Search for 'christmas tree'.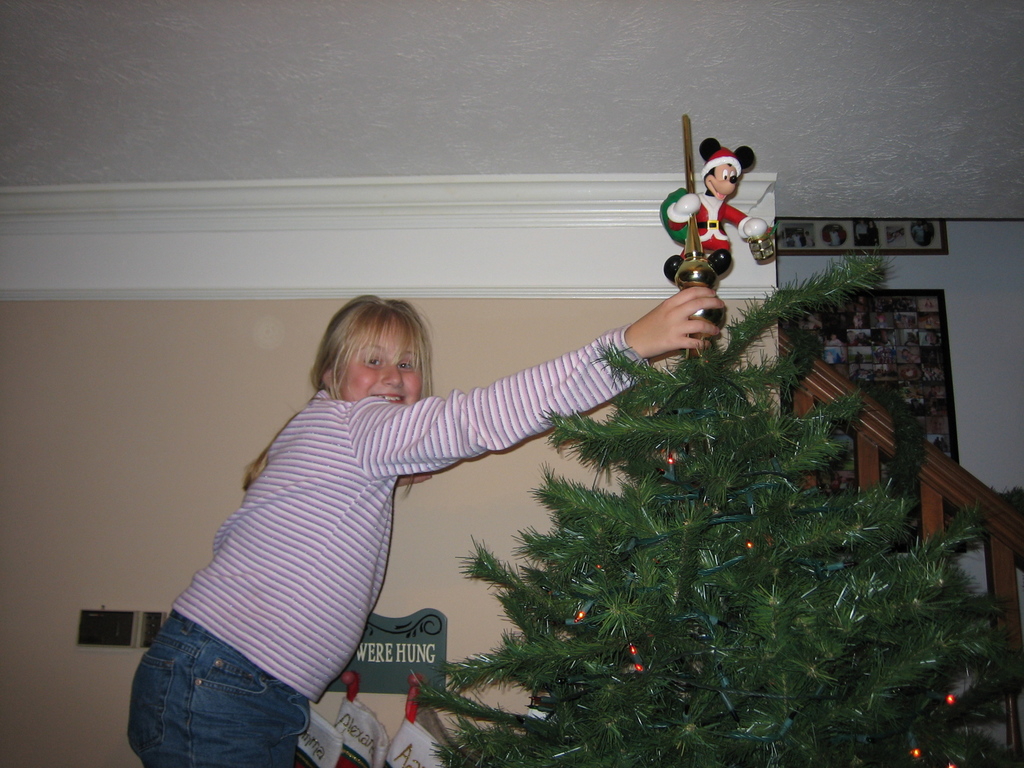
Found at x1=392, y1=111, x2=1023, y2=767.
